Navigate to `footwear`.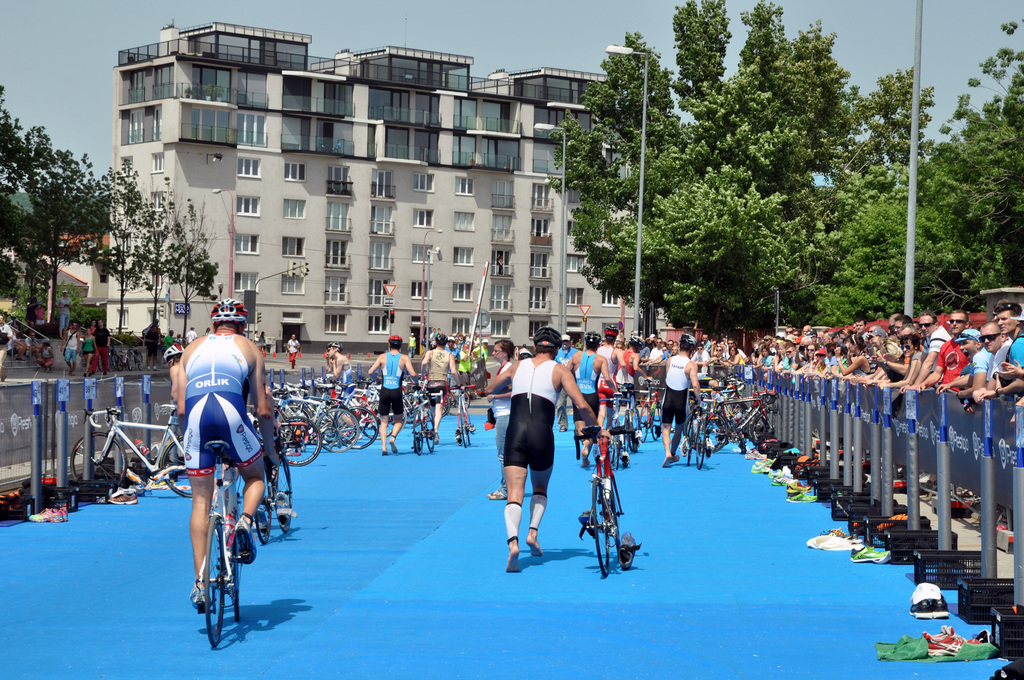
Navigation target: {"x1": 490, "y1": 491, "x2": 506, "y2": 501}.
